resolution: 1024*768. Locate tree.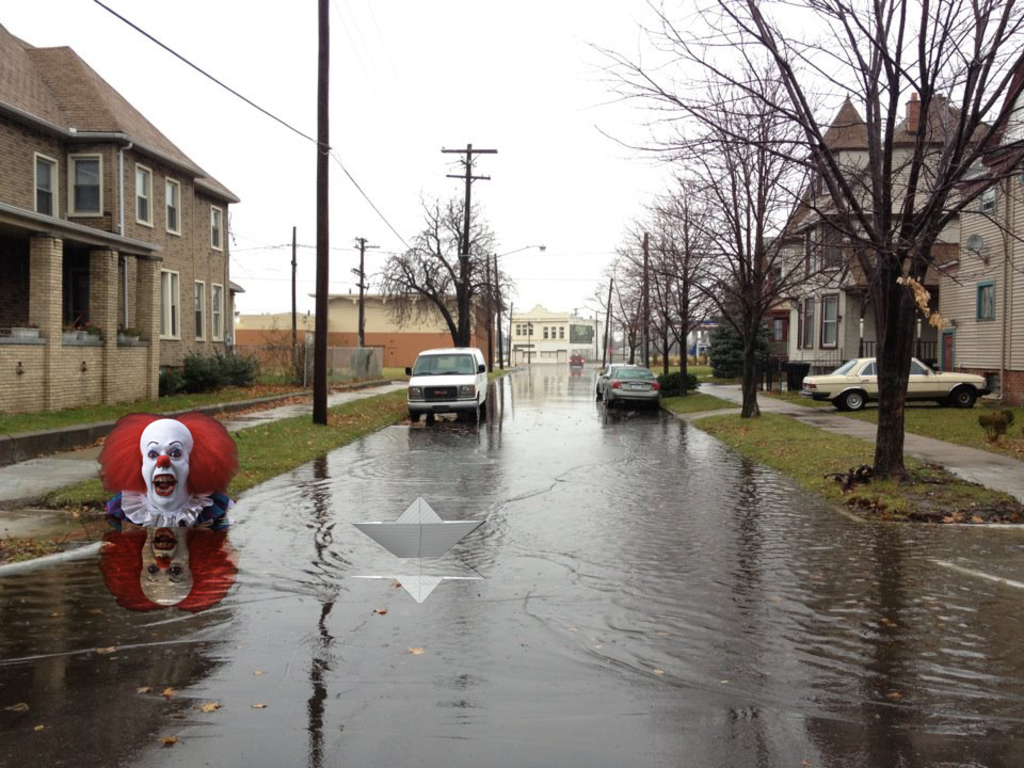
{"left": 370, "top": 159, "right": 534, "bottom": 340}.
